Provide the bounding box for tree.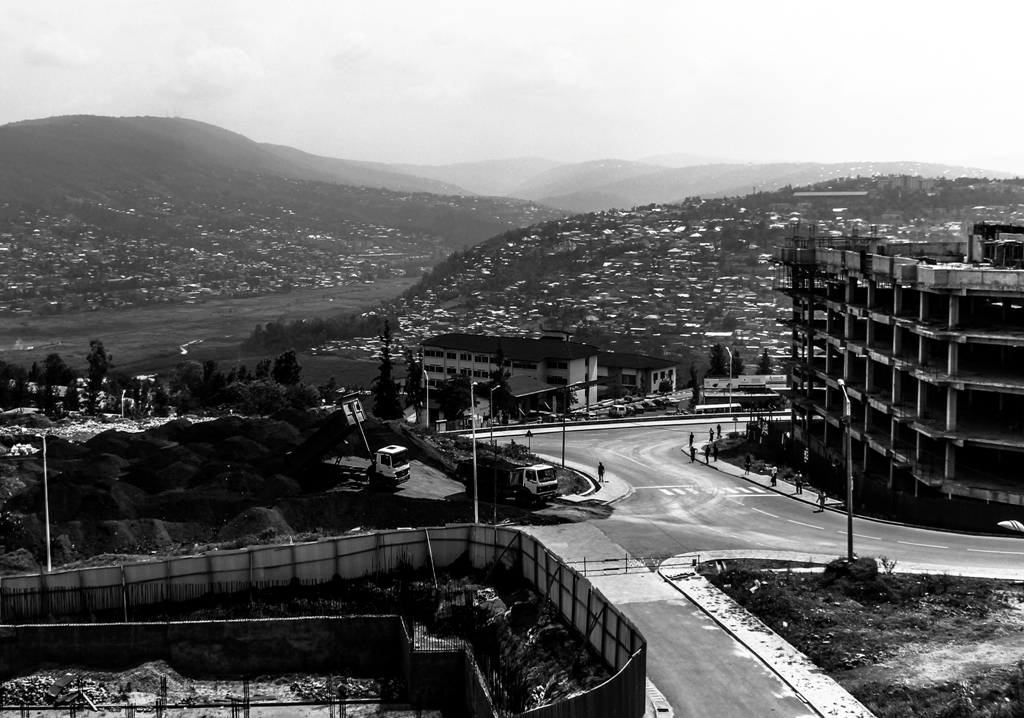
x1=141, y1=380, x2=149, y2=412.
